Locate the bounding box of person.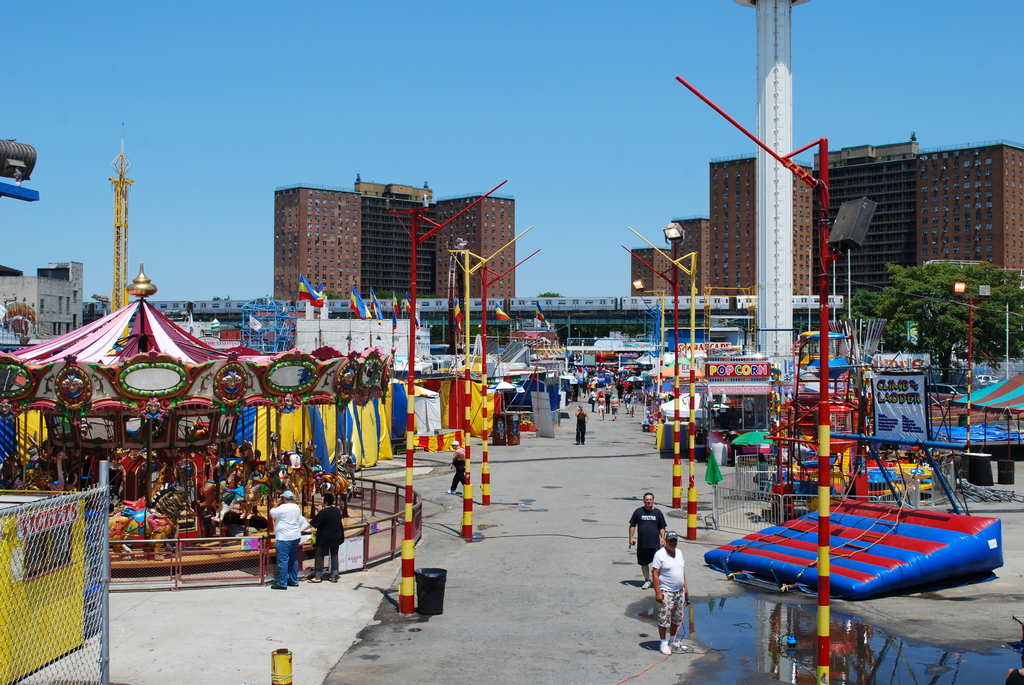
Bounding box: region(596, 397, 605, 419).
